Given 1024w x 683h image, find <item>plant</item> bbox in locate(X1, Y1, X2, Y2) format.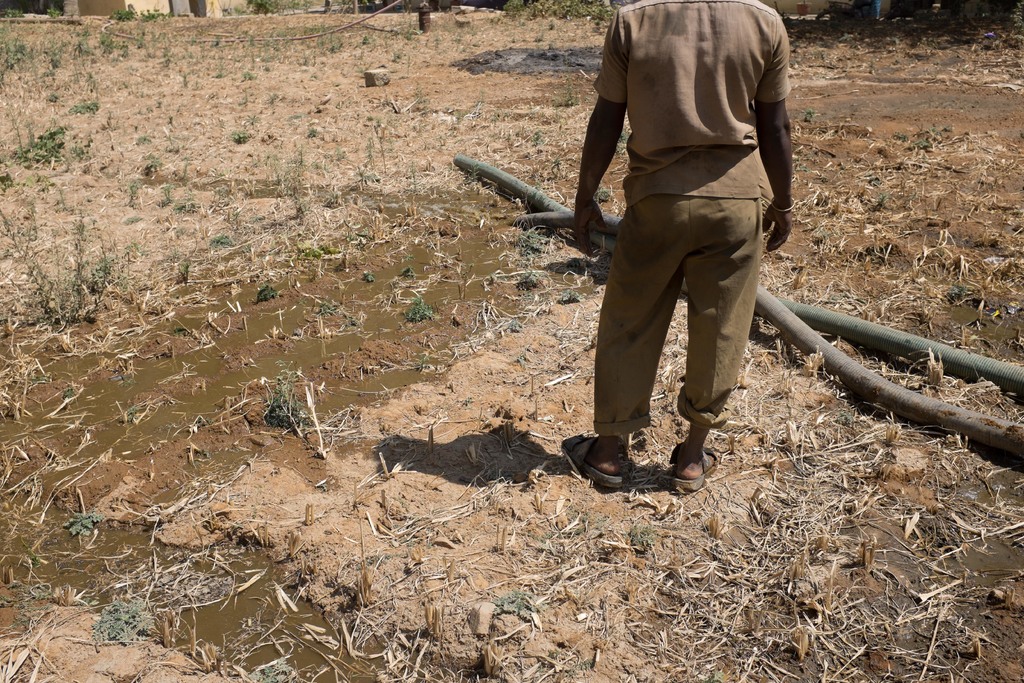
locate(255, 286, 283, 306).
